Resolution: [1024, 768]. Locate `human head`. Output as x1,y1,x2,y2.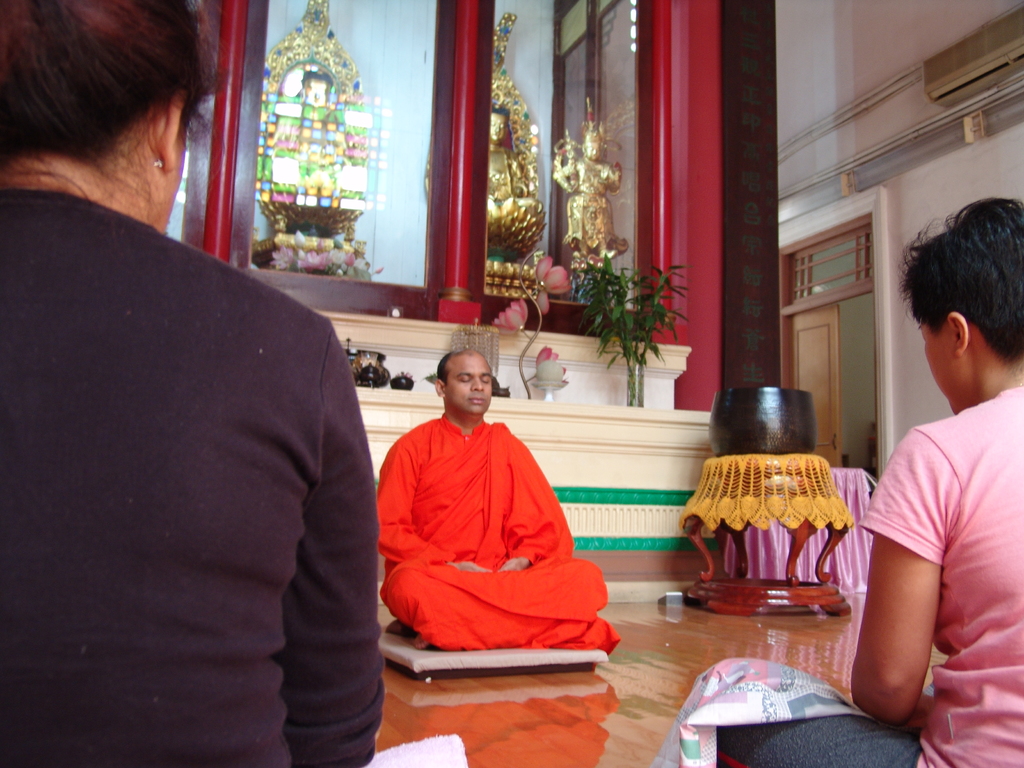
428,351,508,428.
